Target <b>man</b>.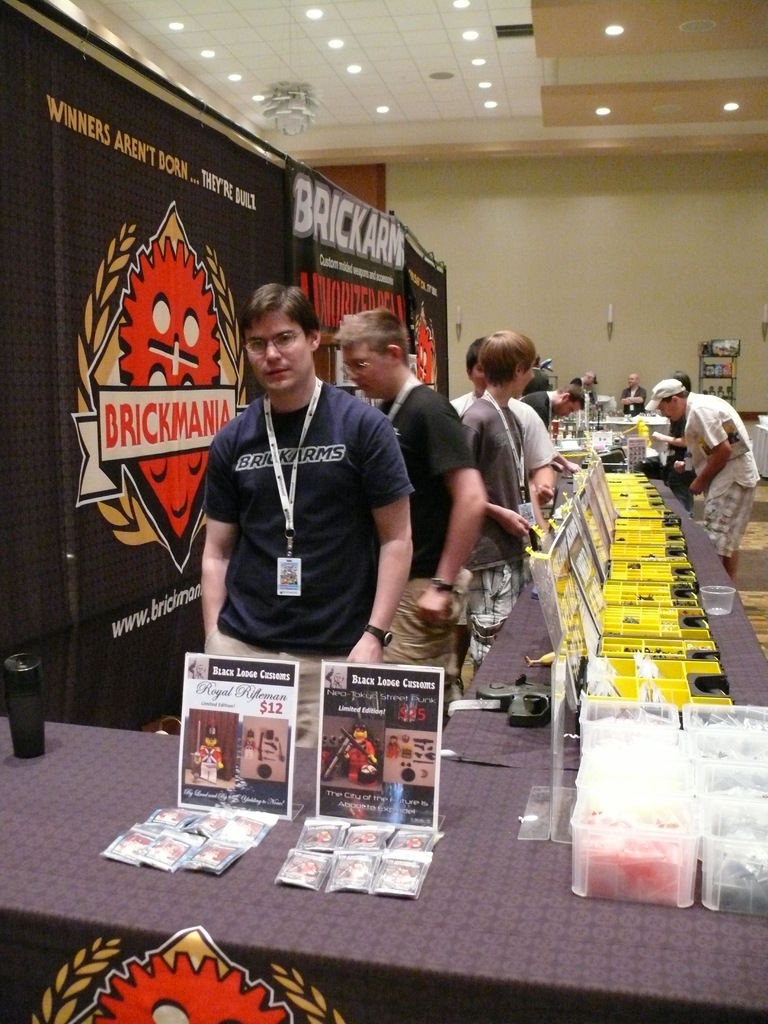
Target region: left=328, top=301, right=489, bottom=714.
